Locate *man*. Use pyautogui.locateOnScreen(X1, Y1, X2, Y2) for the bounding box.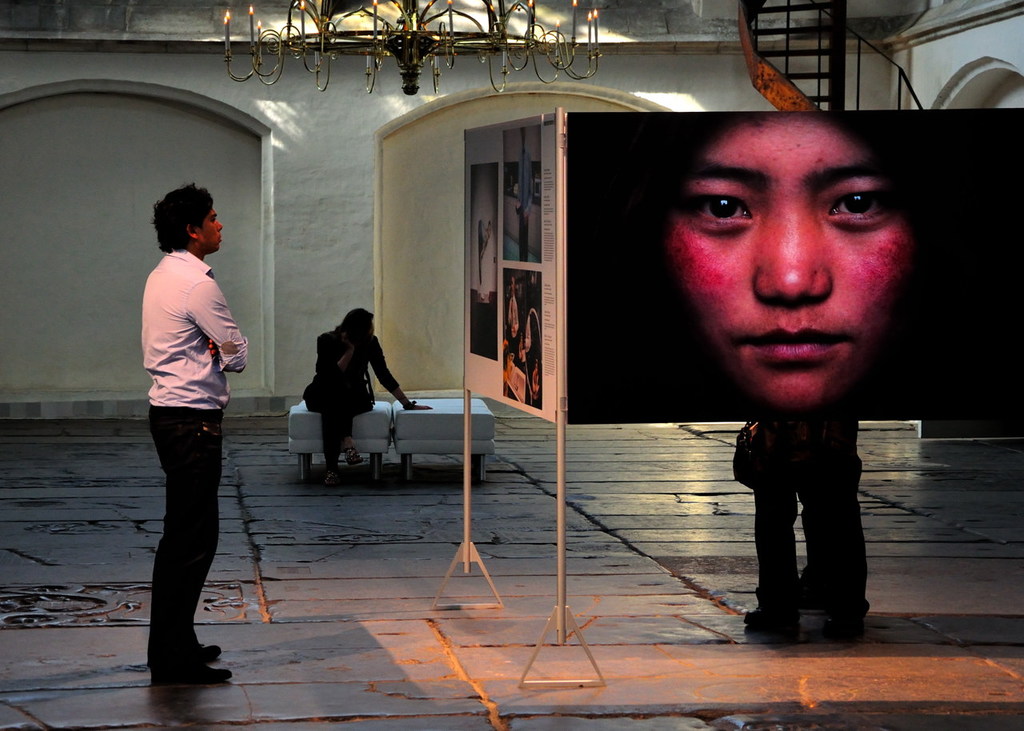
pyautogui.locateOnScreen(139, 177, 247, 691).
